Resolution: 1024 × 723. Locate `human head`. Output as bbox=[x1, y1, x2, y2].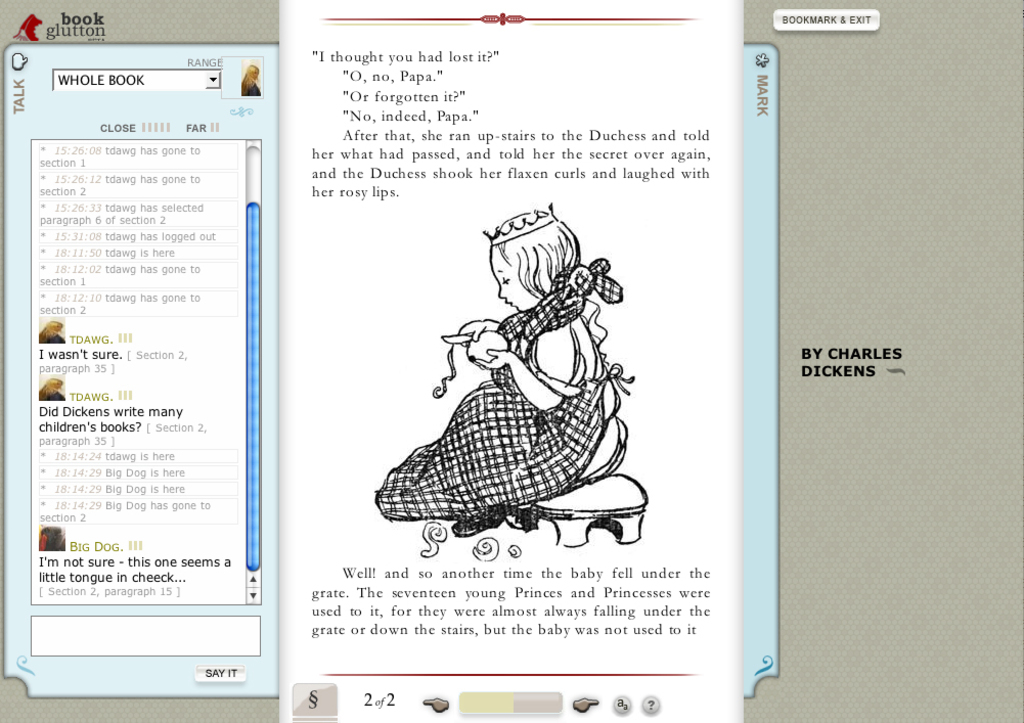
bbox=[479, 204, 586, 326].
